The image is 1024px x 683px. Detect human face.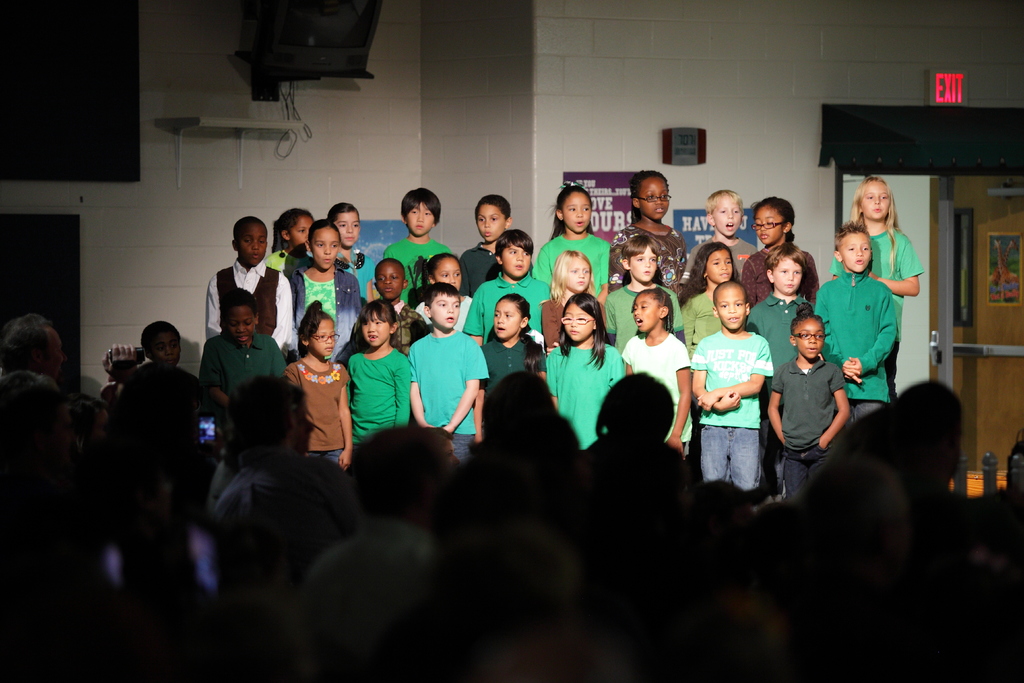
Detection: <box>710,197,739,236</box>.
